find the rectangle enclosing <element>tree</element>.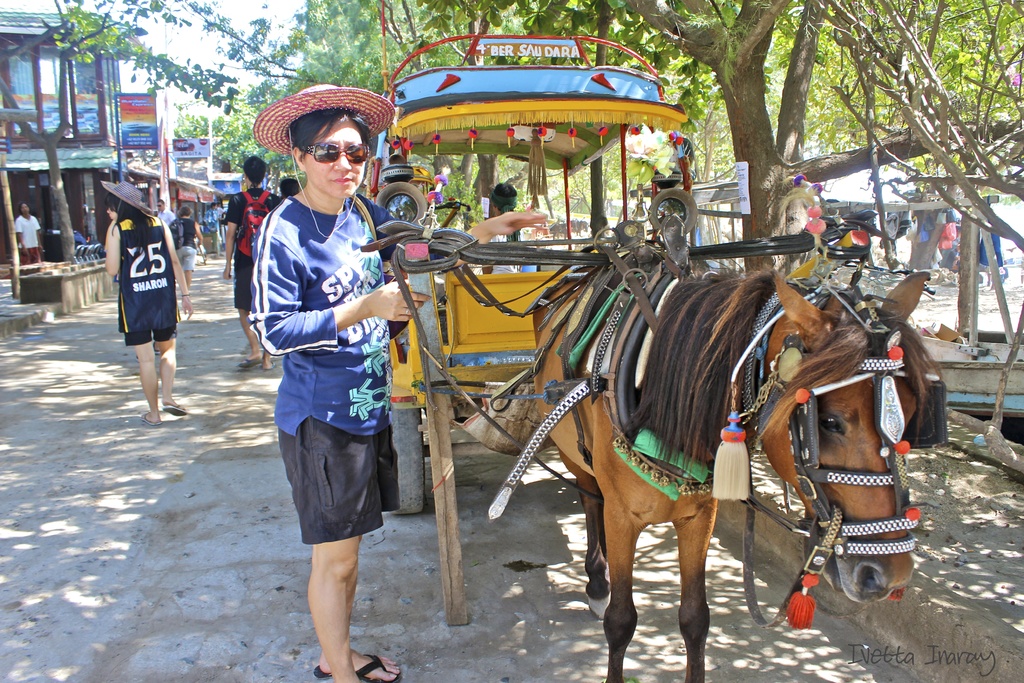
bbox(890, 0, 1023, 359).
